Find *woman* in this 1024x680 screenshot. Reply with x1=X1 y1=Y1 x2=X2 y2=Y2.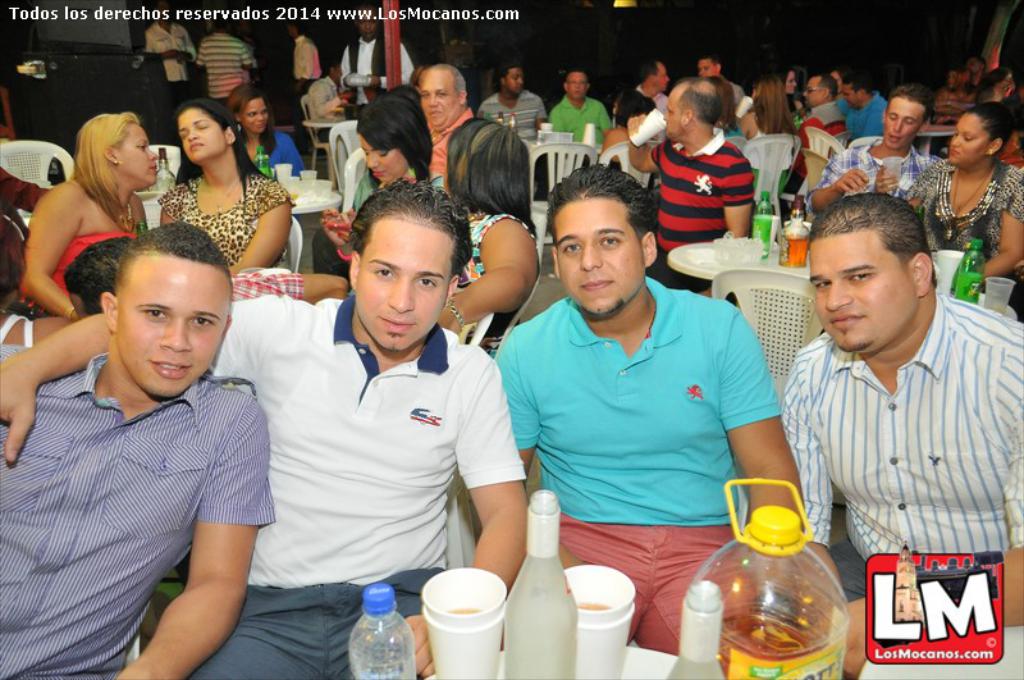
x1=152 y1=93 x2=294 y2=273.
